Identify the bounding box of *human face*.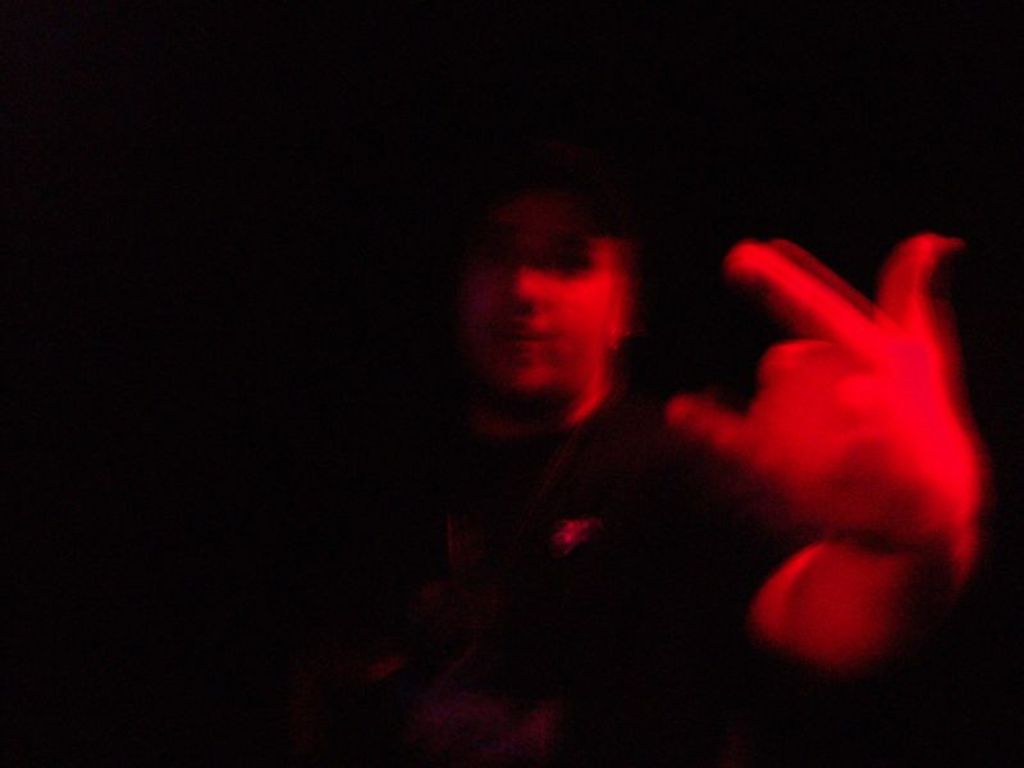
select_region(454, 191, 616, 392).
